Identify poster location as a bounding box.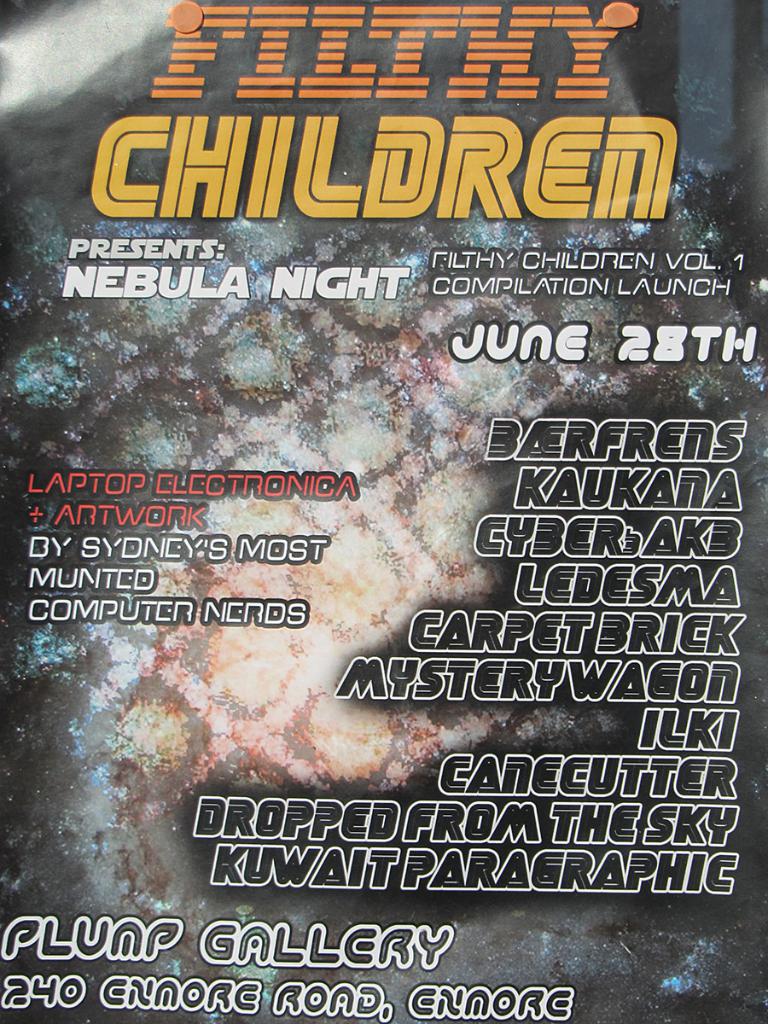
region(0, 0, 767, 1023).
